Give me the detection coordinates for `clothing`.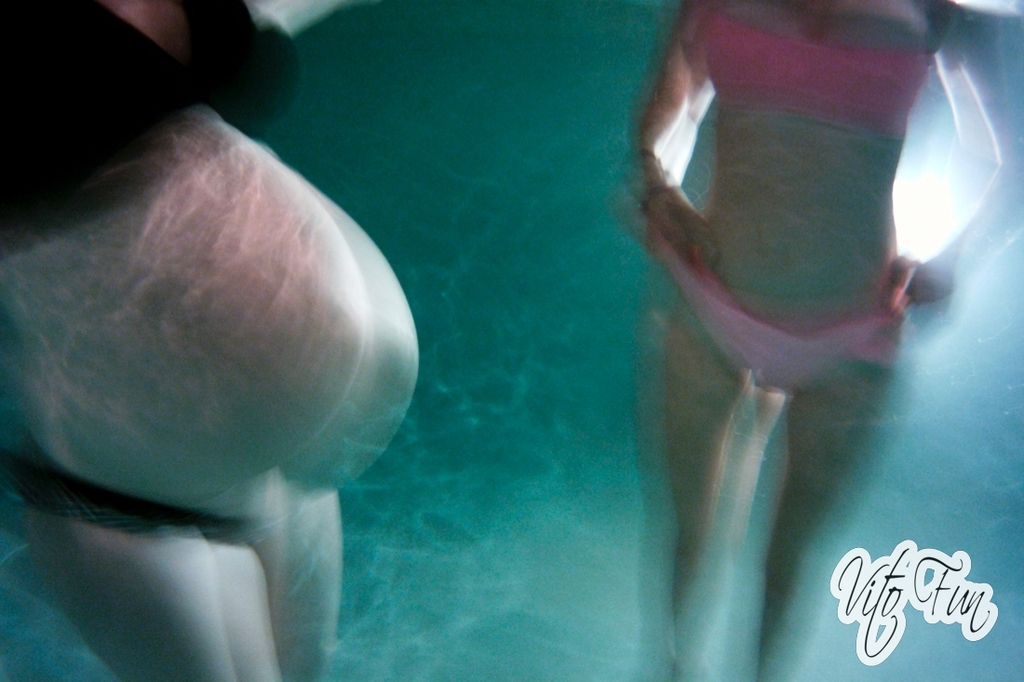
0 0 303 192.
